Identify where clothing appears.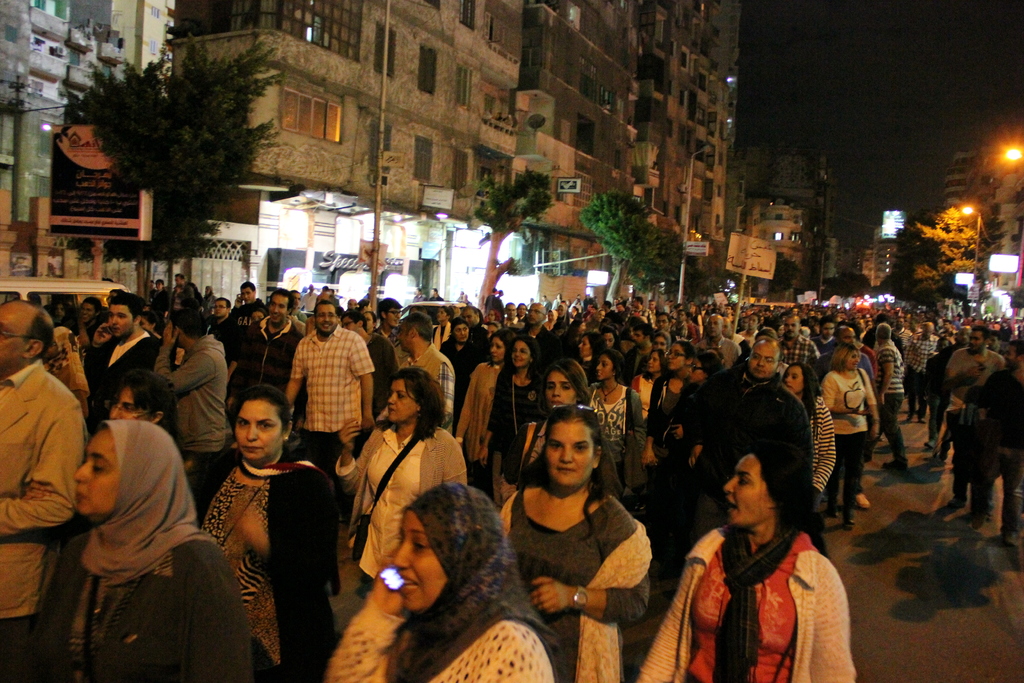
Appears at bbox(186, 447, 342, 658).
